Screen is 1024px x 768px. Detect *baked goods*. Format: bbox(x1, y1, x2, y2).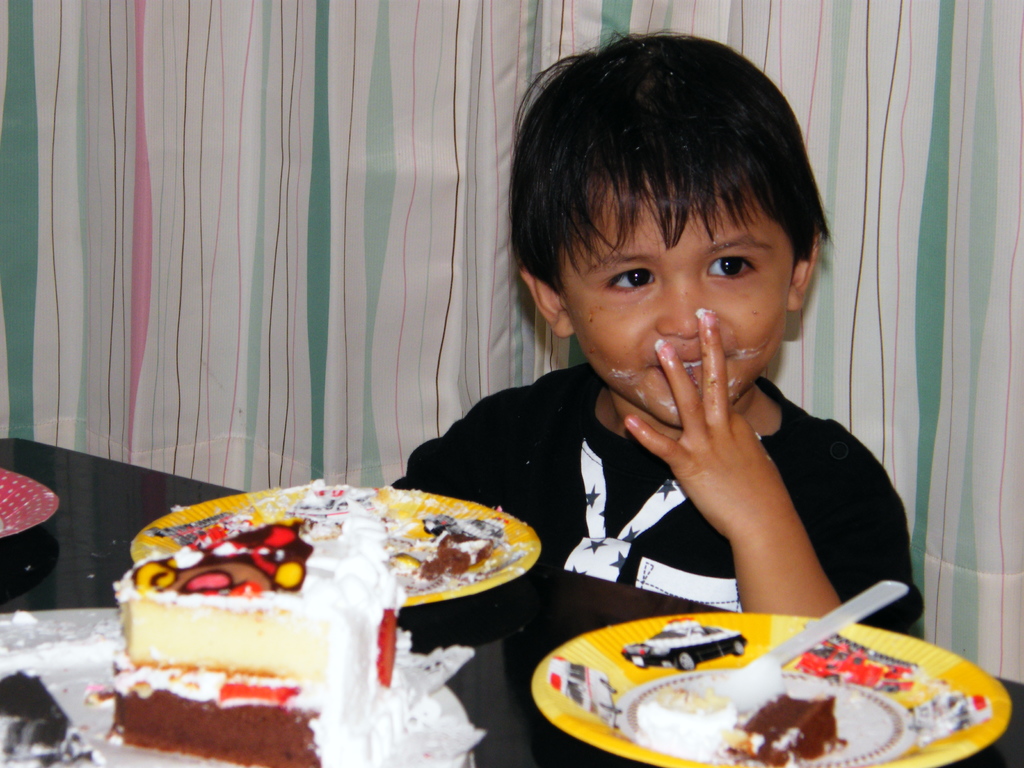
bbox(106, 478, 411, 767).
